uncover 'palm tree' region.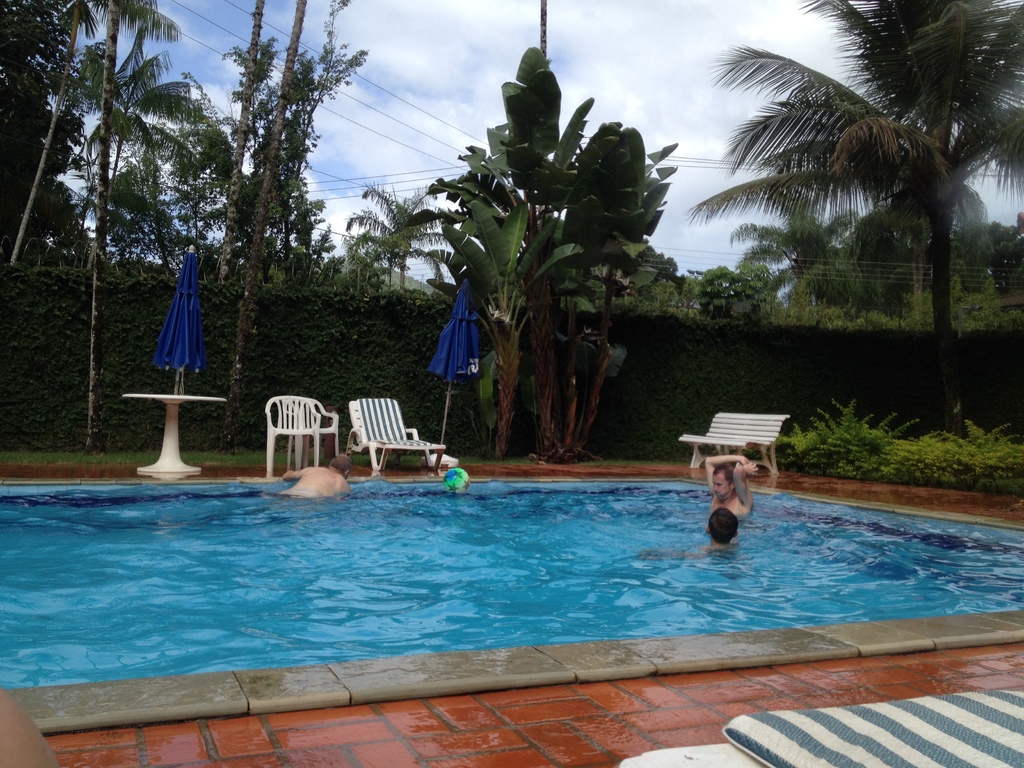
Uncovered: x1=711 y1=45 x2=989 y2=413.
